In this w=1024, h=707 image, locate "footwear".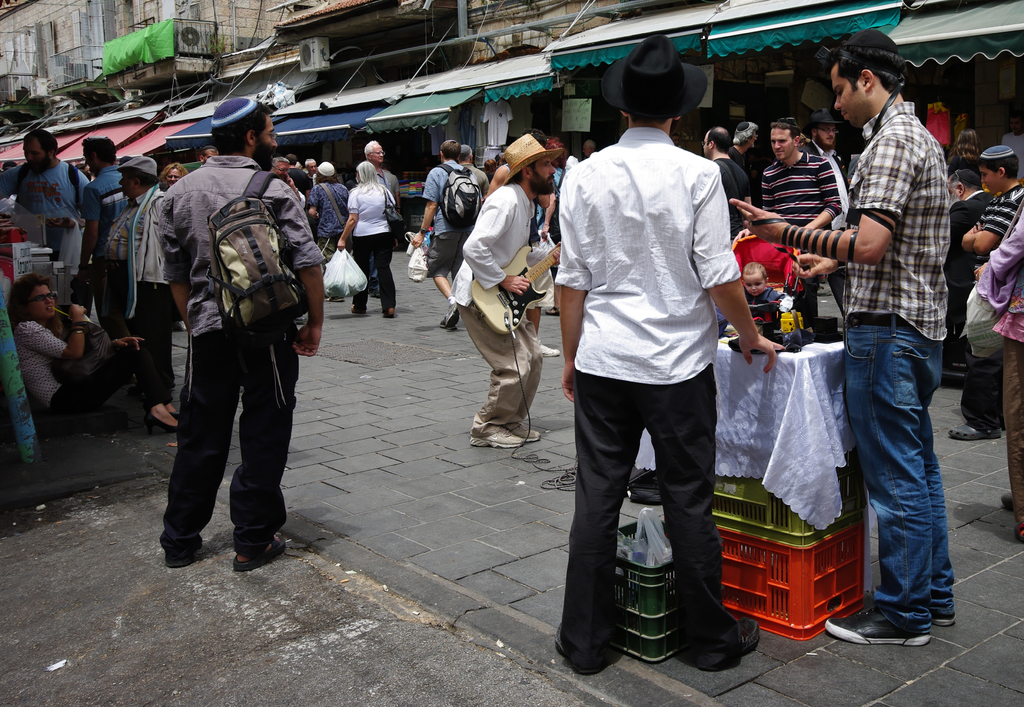
Bounding box: {"left": 142, "top": 400, "right": 181, "bottom": 429}.
